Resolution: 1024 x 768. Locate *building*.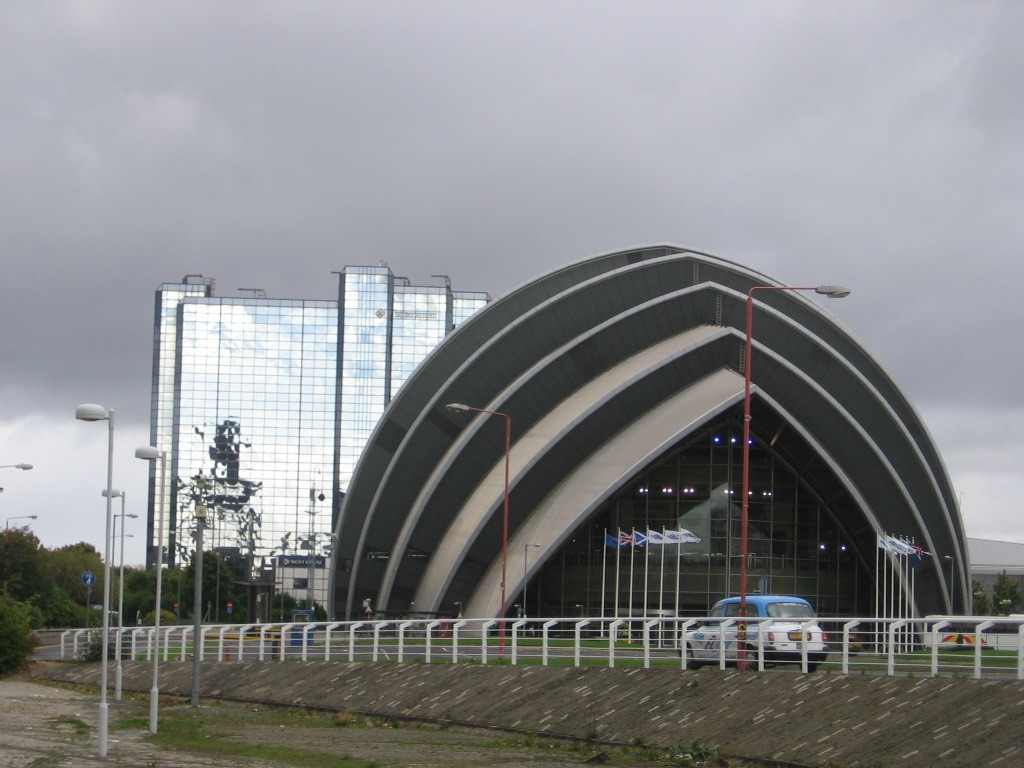
(278,554,326,617).
